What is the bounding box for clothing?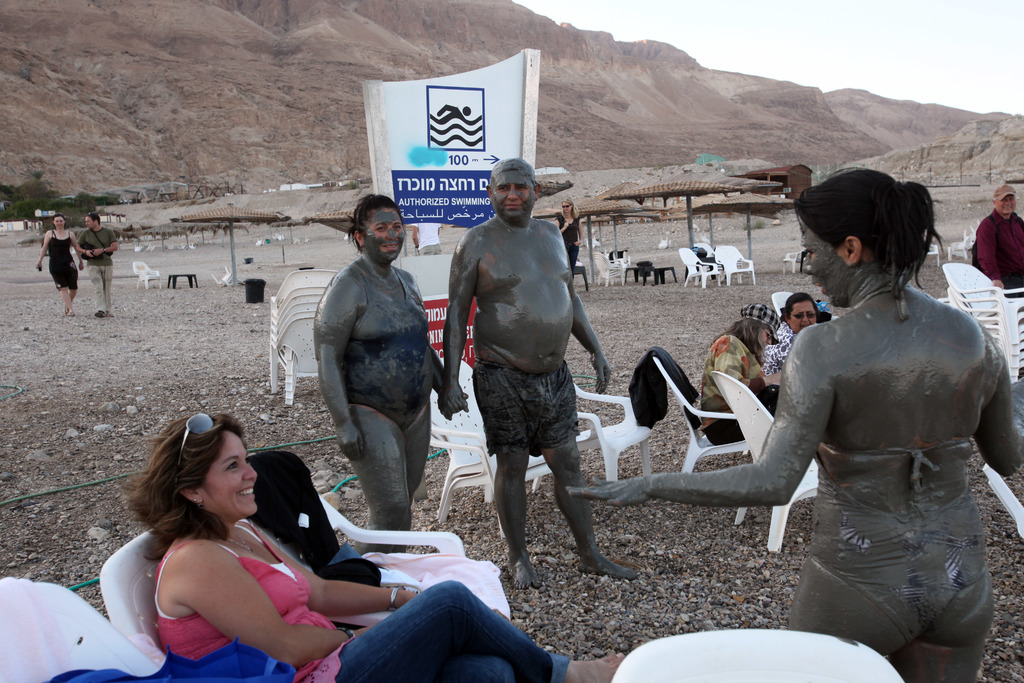
701:337:781:446.
